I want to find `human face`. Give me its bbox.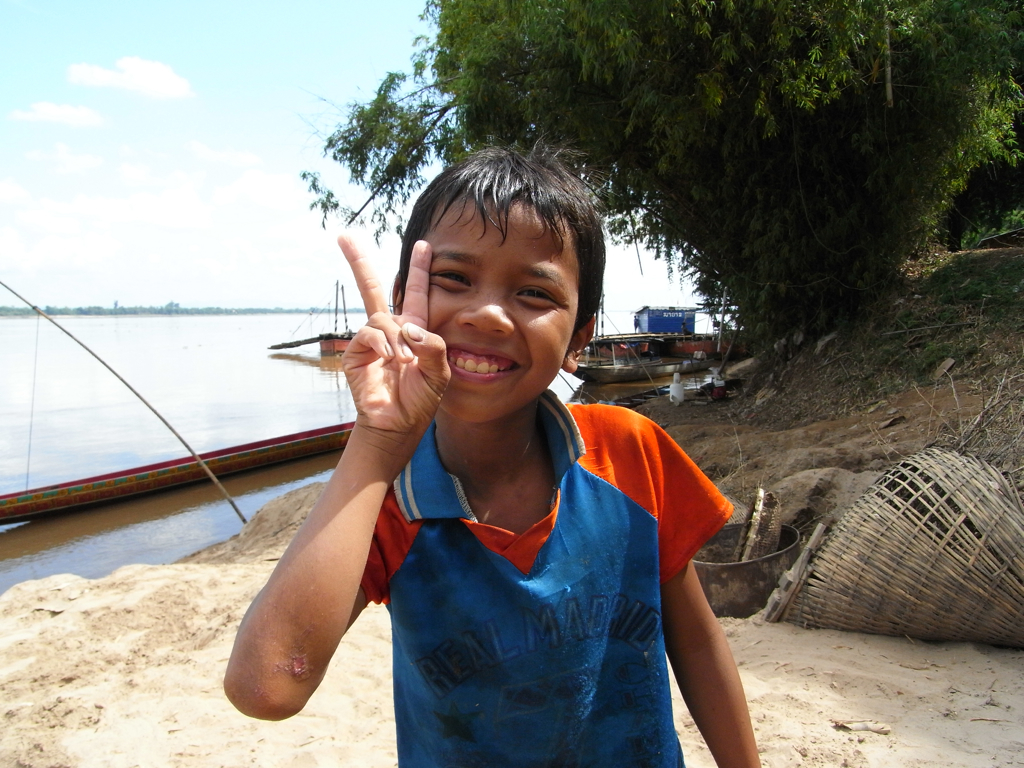
(x1=403, y1=191, x2=589, y2=415).
